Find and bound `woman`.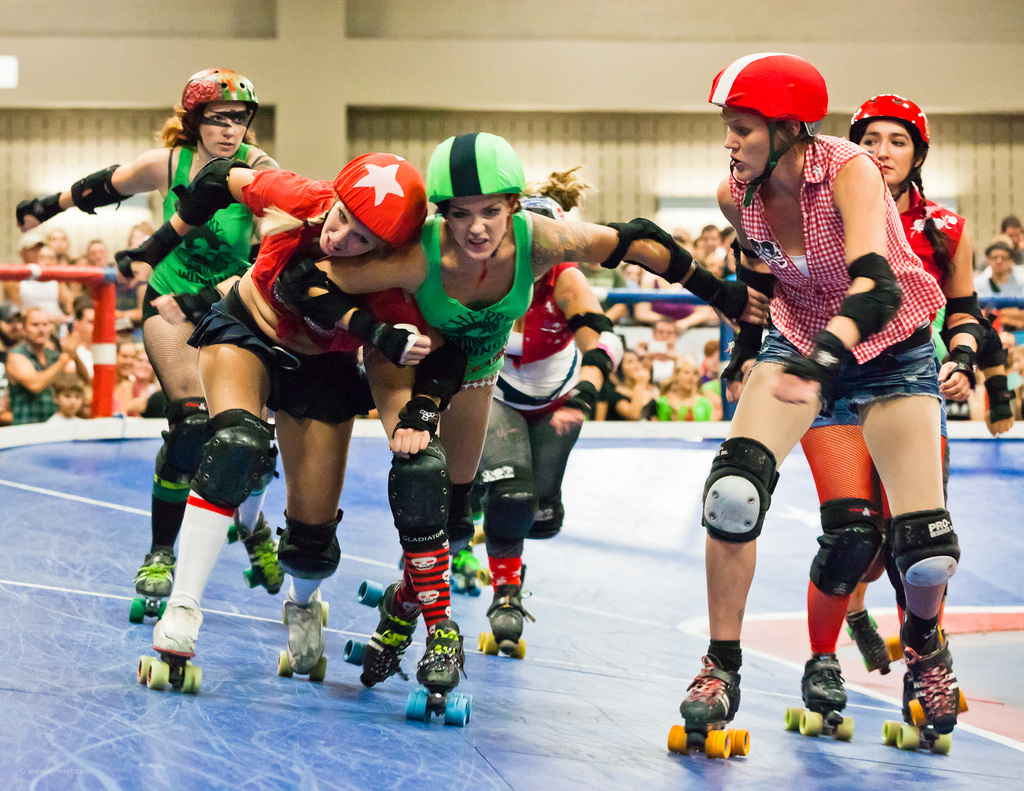
Bound: [x1=276, y1=131, x2=772, y2=694].
